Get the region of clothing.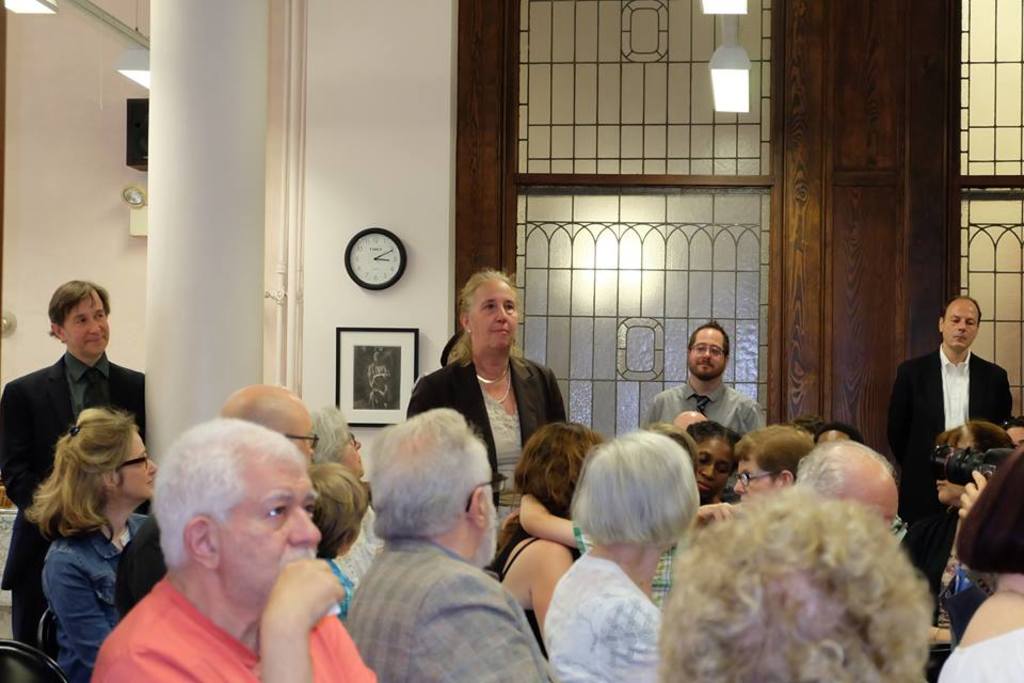
(left=642, top=381, right=766, bottom=433).
